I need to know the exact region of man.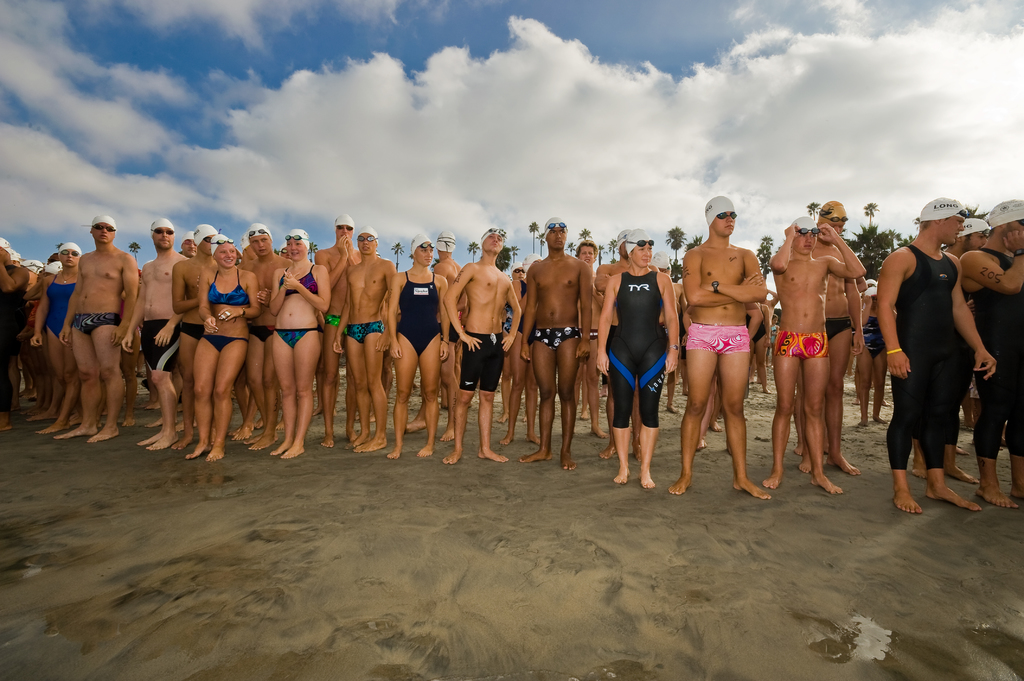
Region: <bbox>52, 214, 138, 444</bbox>.
